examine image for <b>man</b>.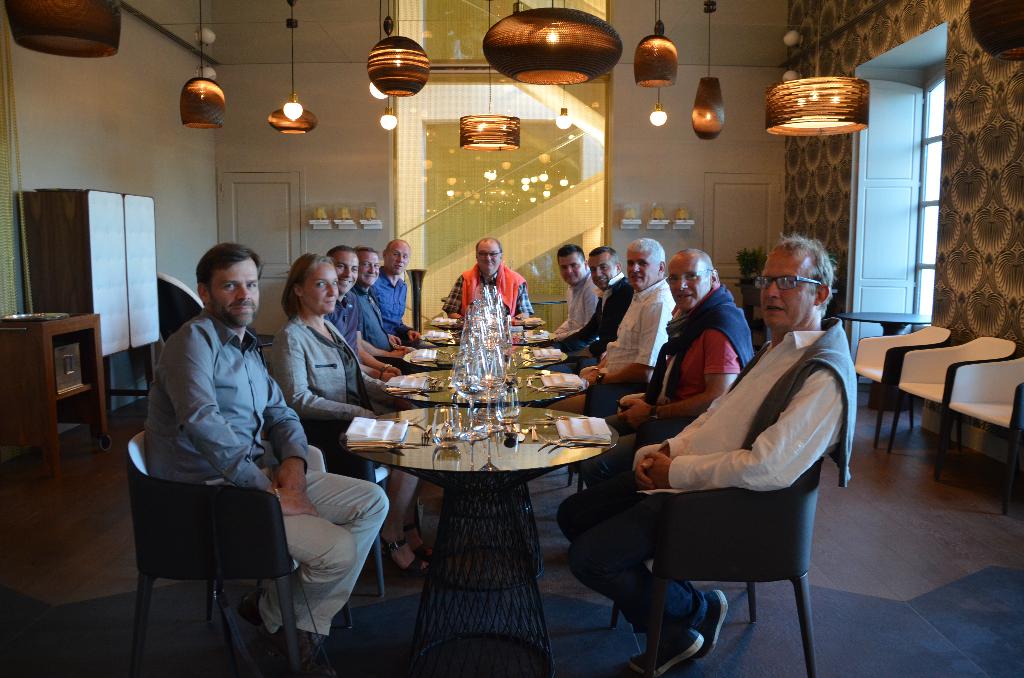
Examination result: detection(556, 246, 635, 375).
